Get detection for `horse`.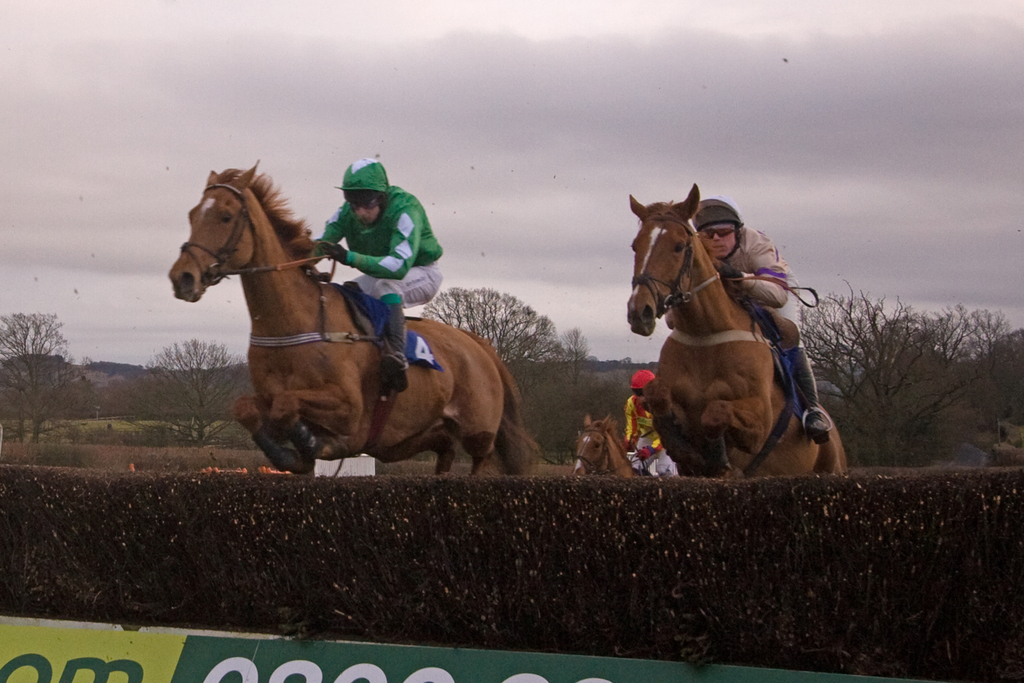
Detection: bbox=(627, 184, 851, 481).
